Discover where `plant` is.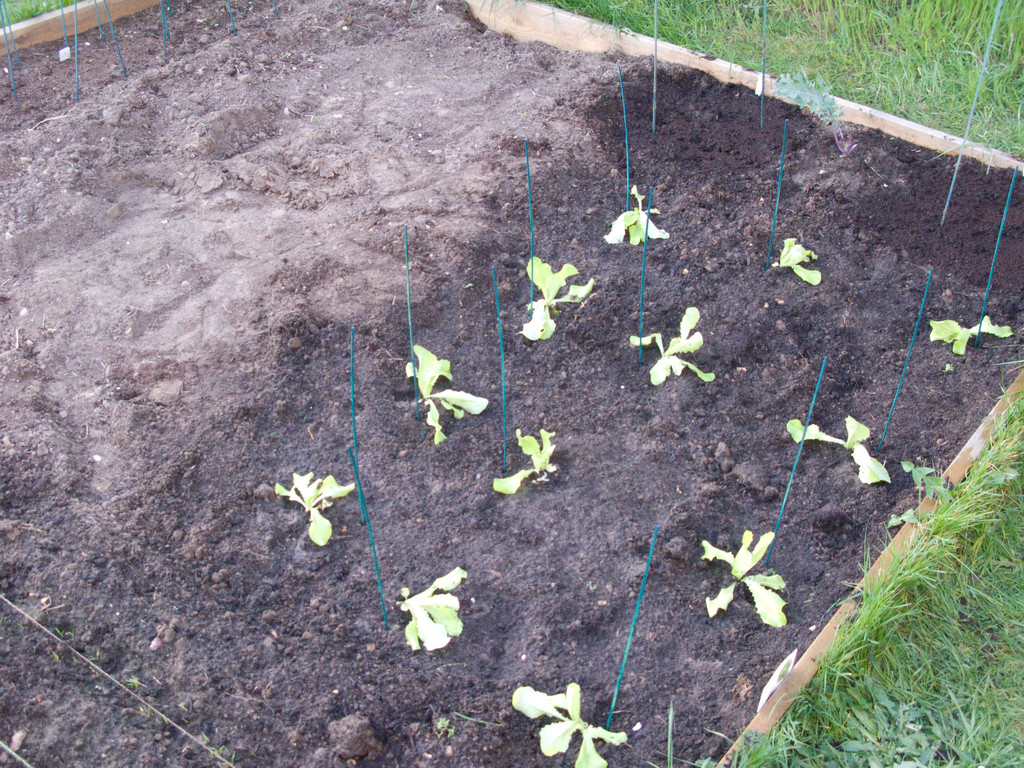
Discovered at rect(772, 233, 826, 287).
